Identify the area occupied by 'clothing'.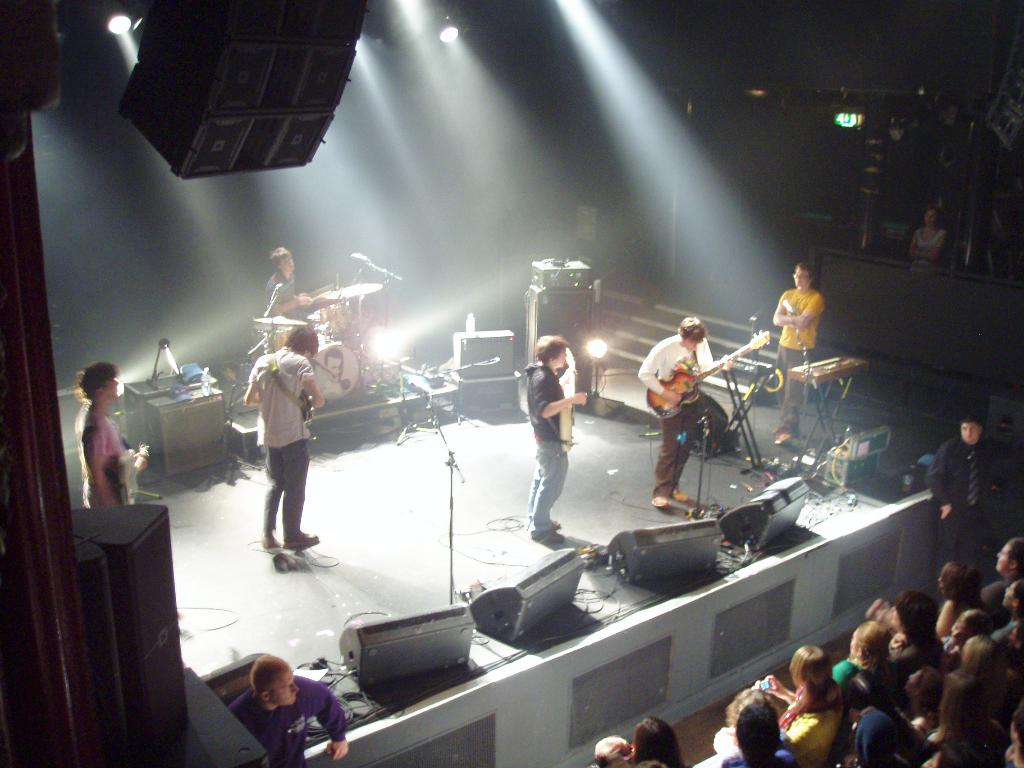
Area: 909:223:954:269.
